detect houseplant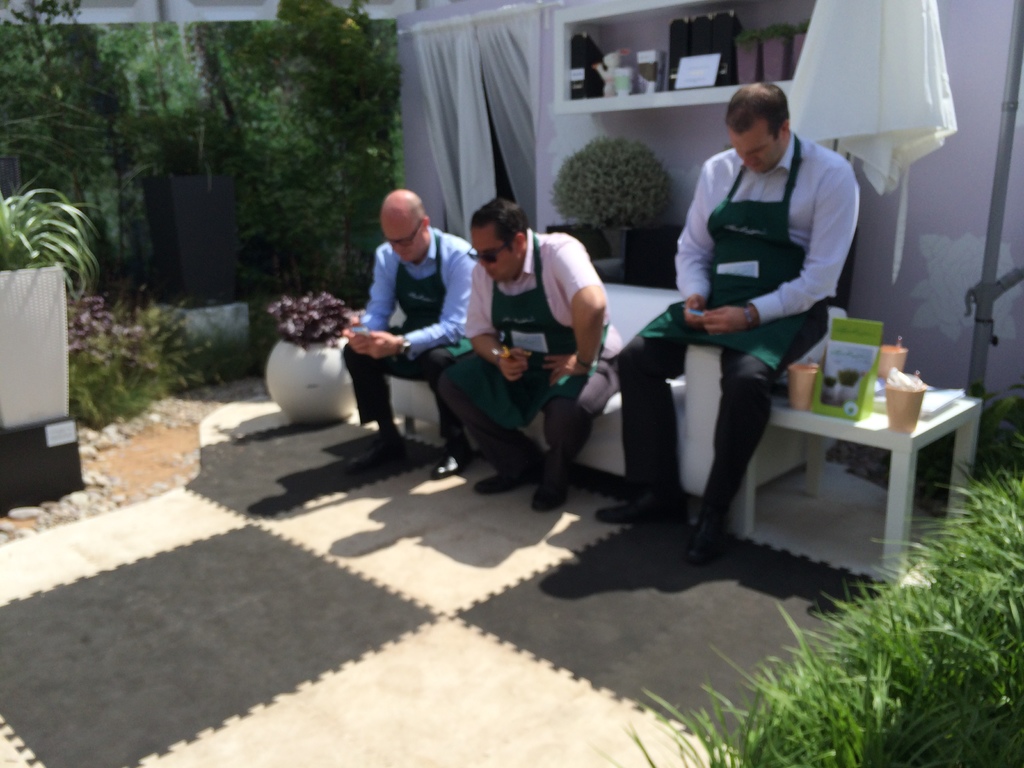
Rect(265, 285, 365, 420)
